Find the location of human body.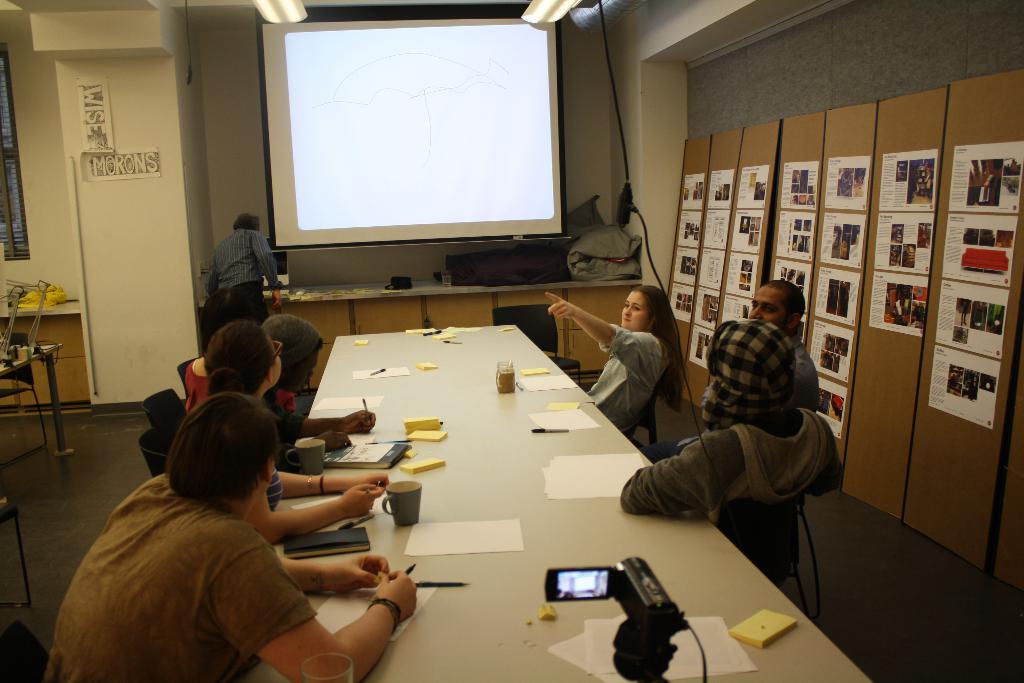
Location: [left=266, top=393, right=378, bottom=443].
